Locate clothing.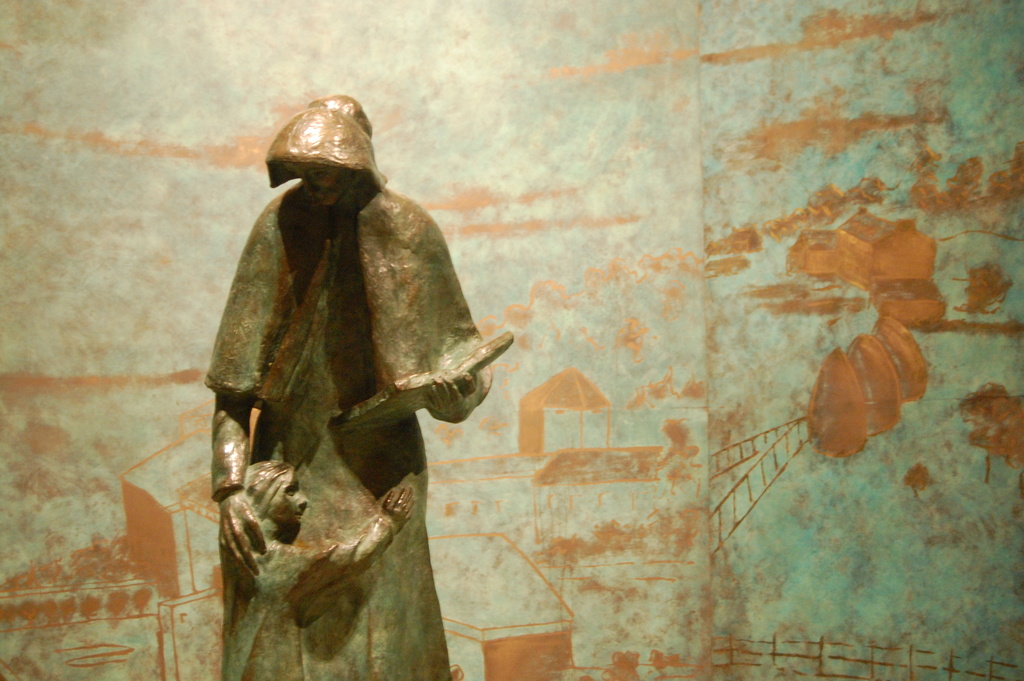
Bounding box: (186,87,499,680).
